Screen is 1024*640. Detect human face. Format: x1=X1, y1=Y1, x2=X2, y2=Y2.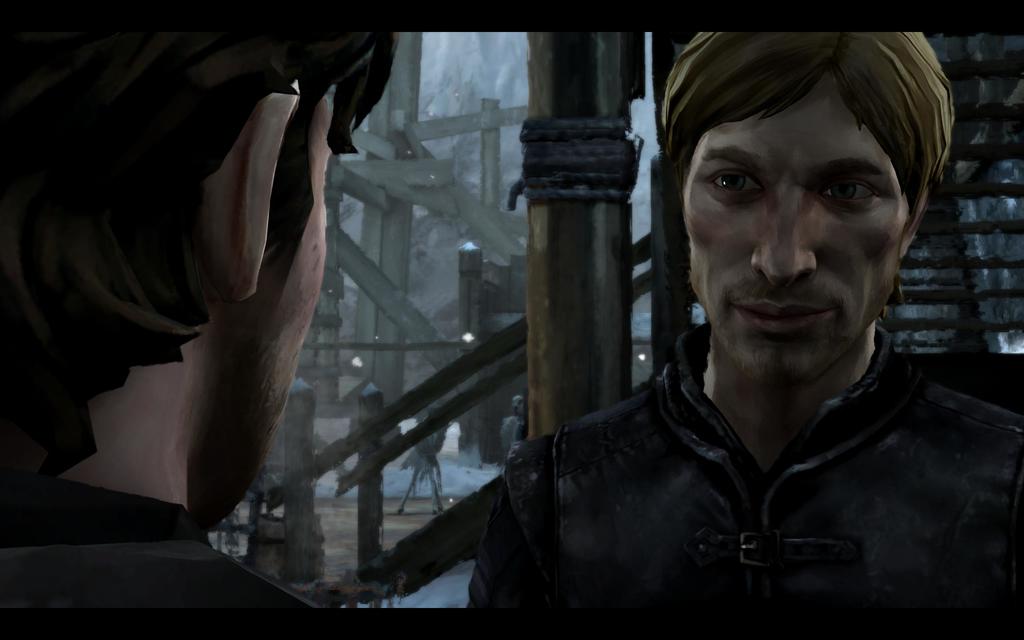
x1=678, y1=88, x2=902, y2=388.
